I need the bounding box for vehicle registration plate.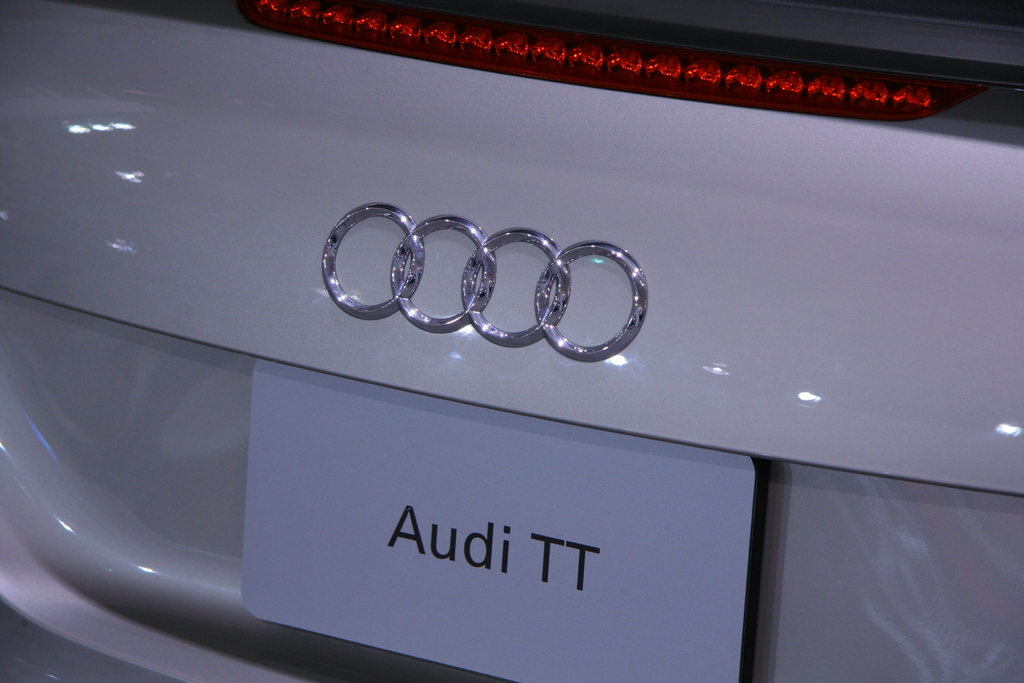
Here it is: [left=238, top=352, right=744, bottom=679].
